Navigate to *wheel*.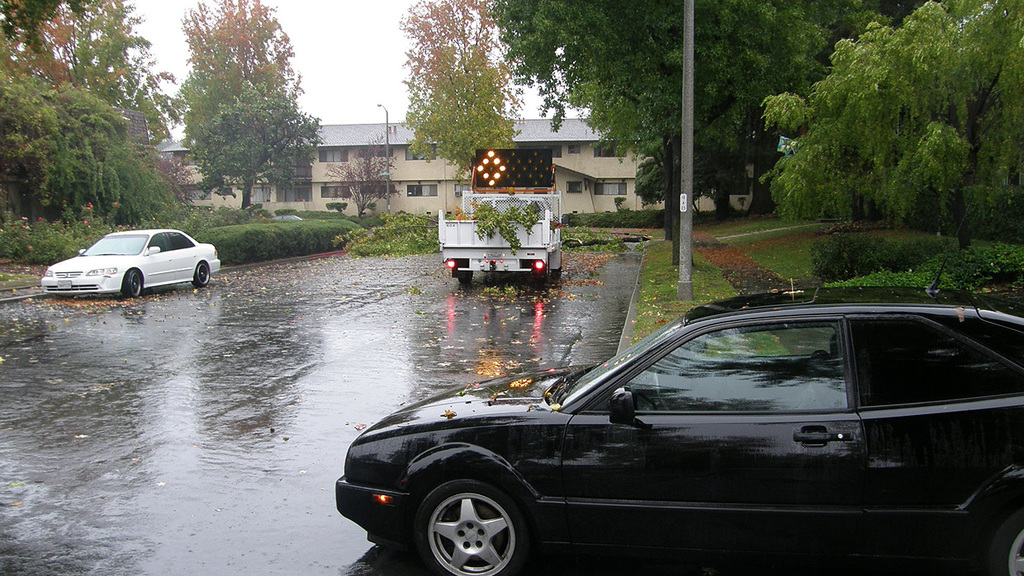
Navigation target: box=[550, 269, 563, 277].
